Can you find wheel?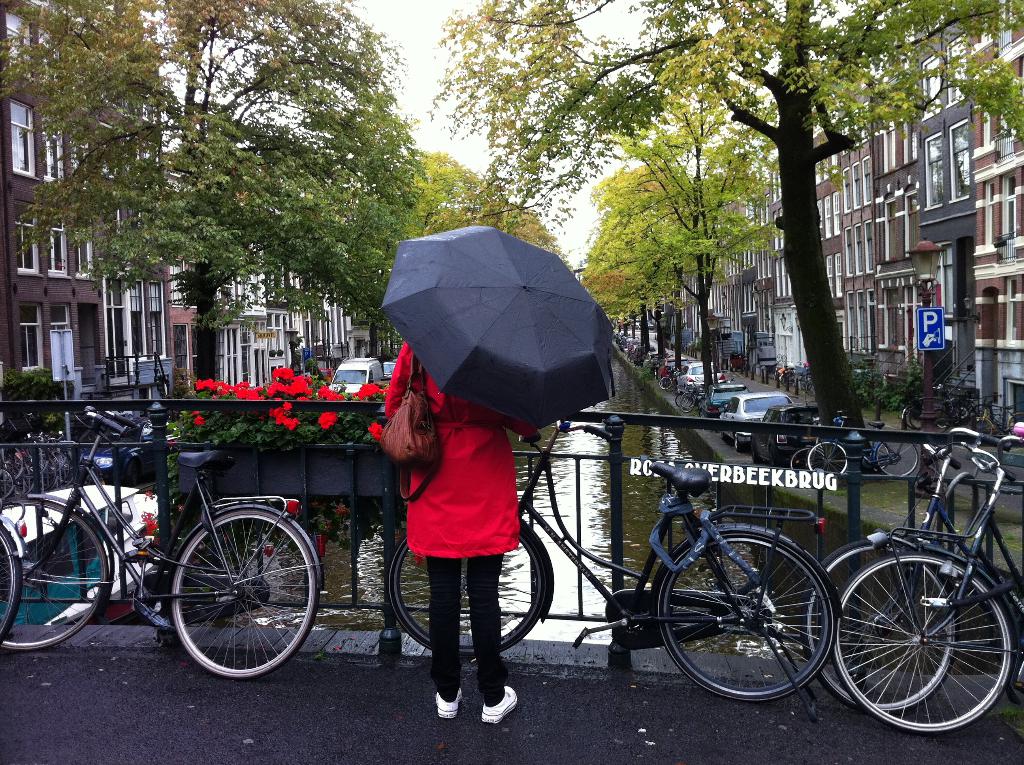
Yes, bounding box: box=[0, 498, 108, 654].
